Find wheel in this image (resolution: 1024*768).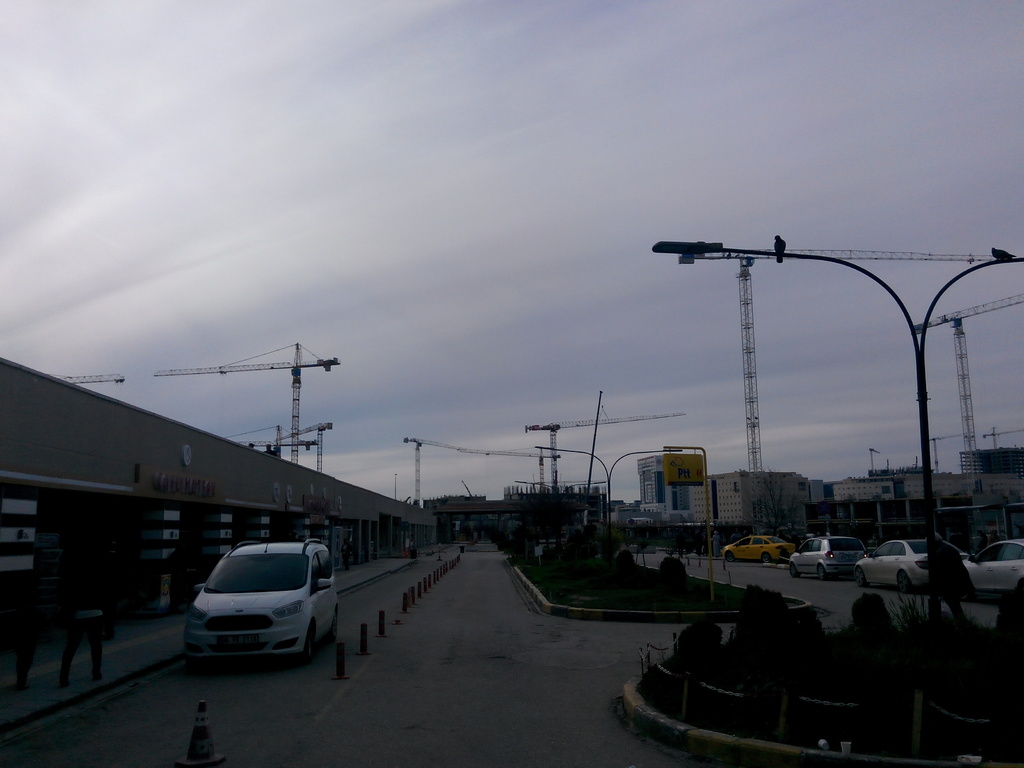
box(856, 568, 866, 584).
